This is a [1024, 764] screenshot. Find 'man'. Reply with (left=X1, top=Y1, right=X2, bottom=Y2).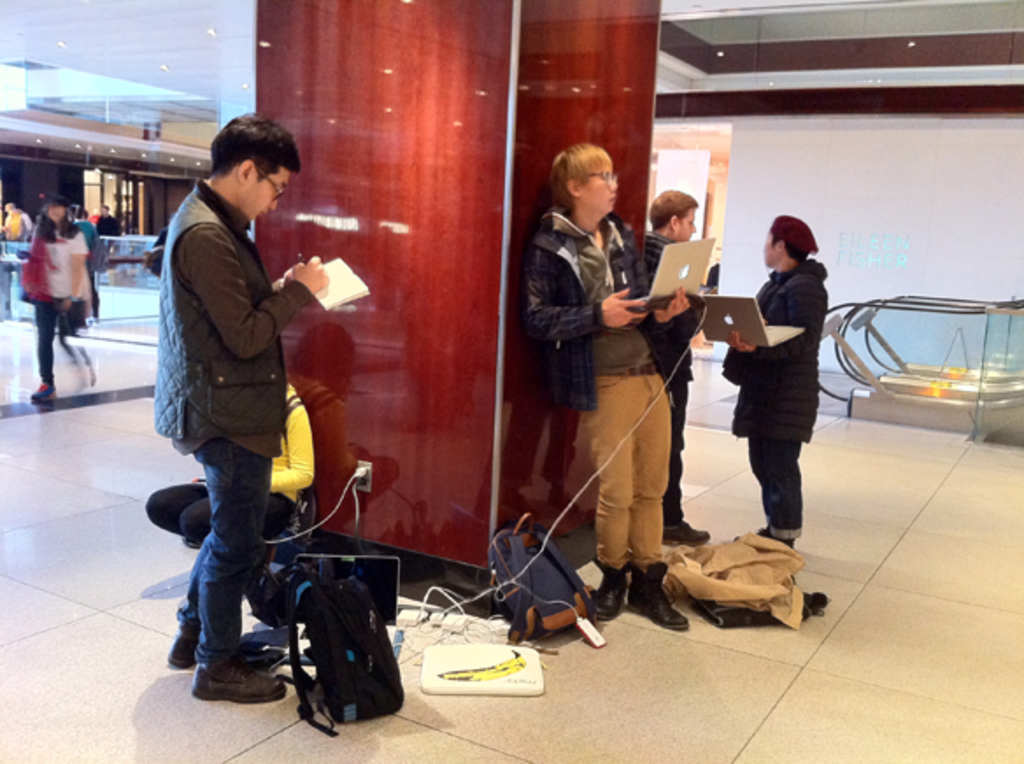
(left=722, top=209, right=824, bottom=547).
